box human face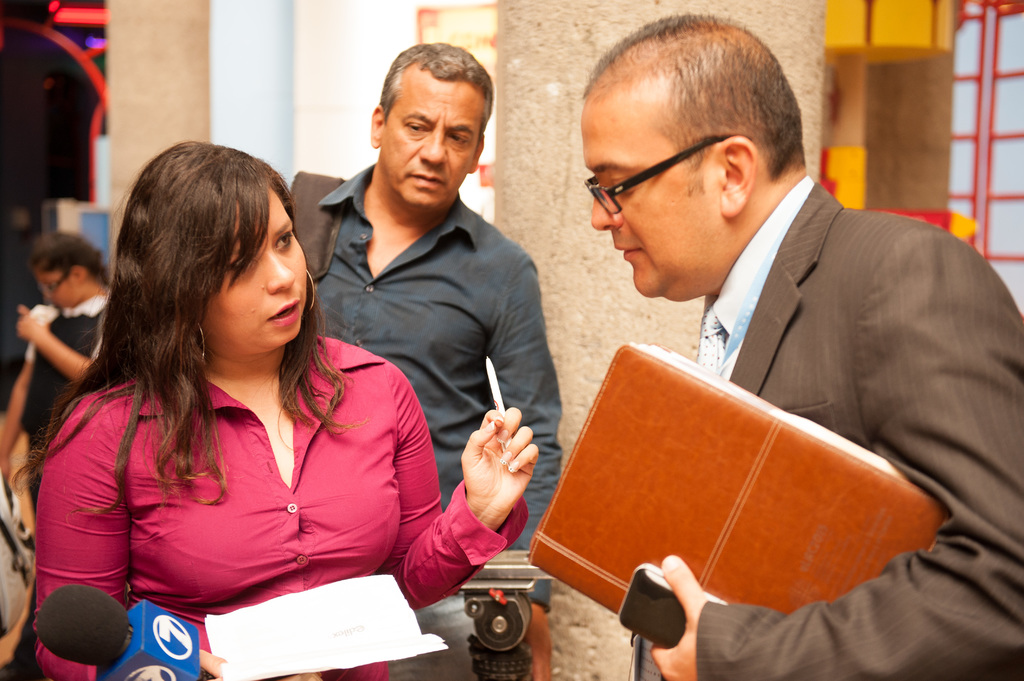
select_region(581, 73, 729, 304)
